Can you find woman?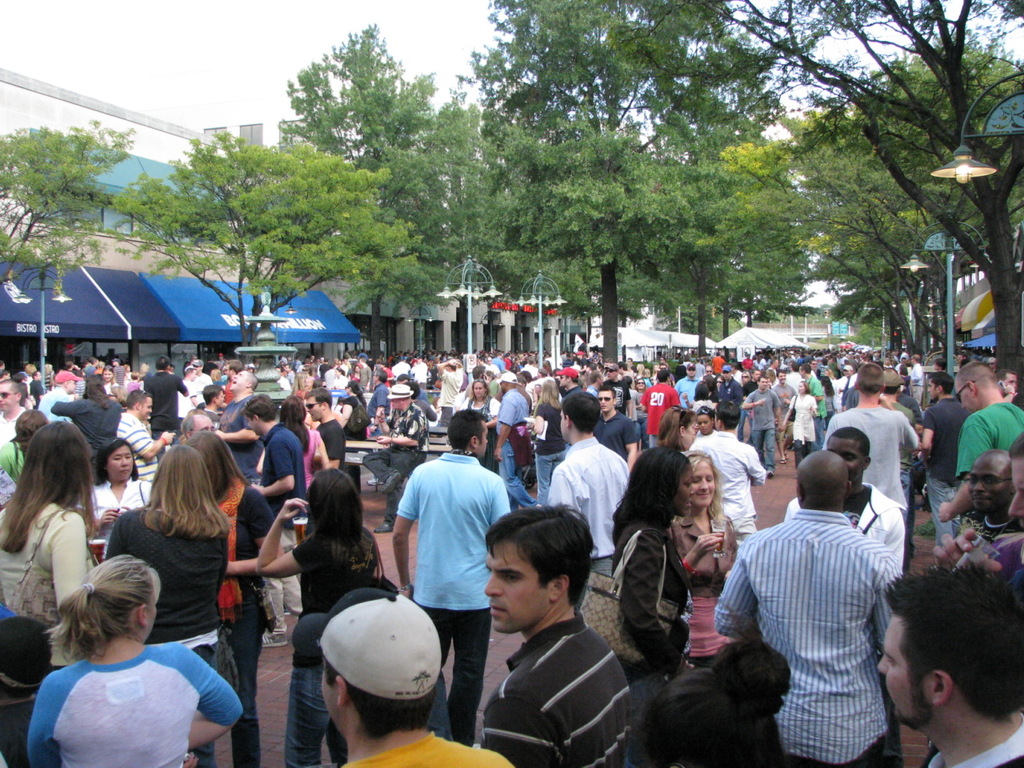
Yes, bounding box: 54/376/132/466.
